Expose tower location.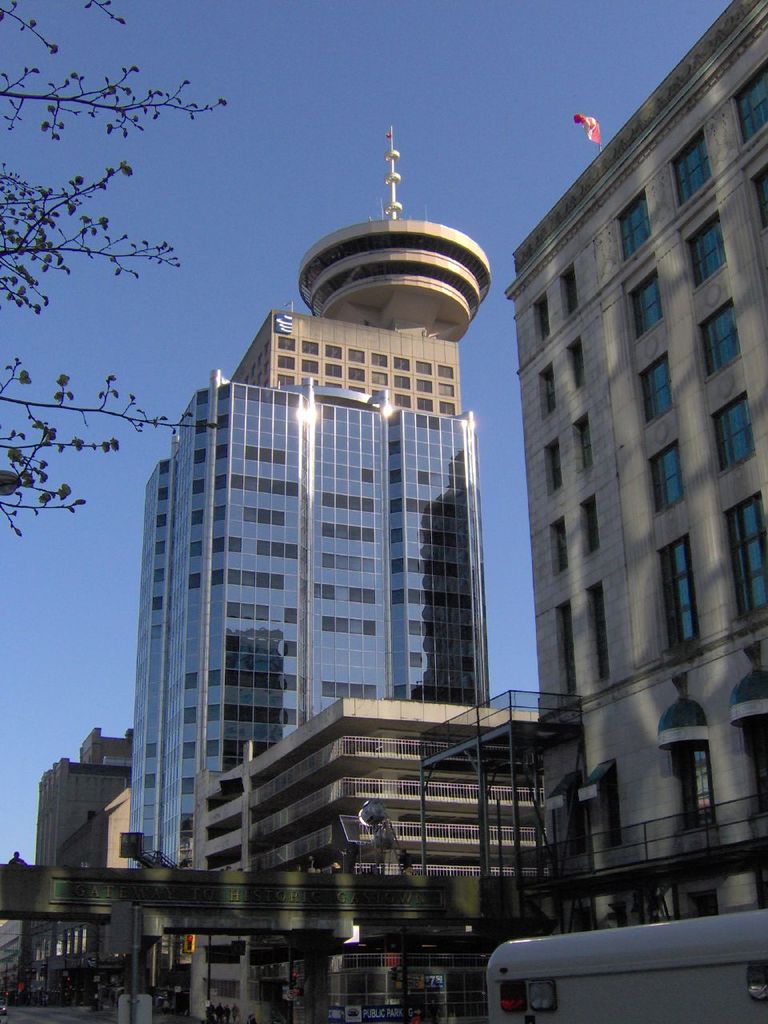
Exposed at crop(130, 126, 491, 870).
